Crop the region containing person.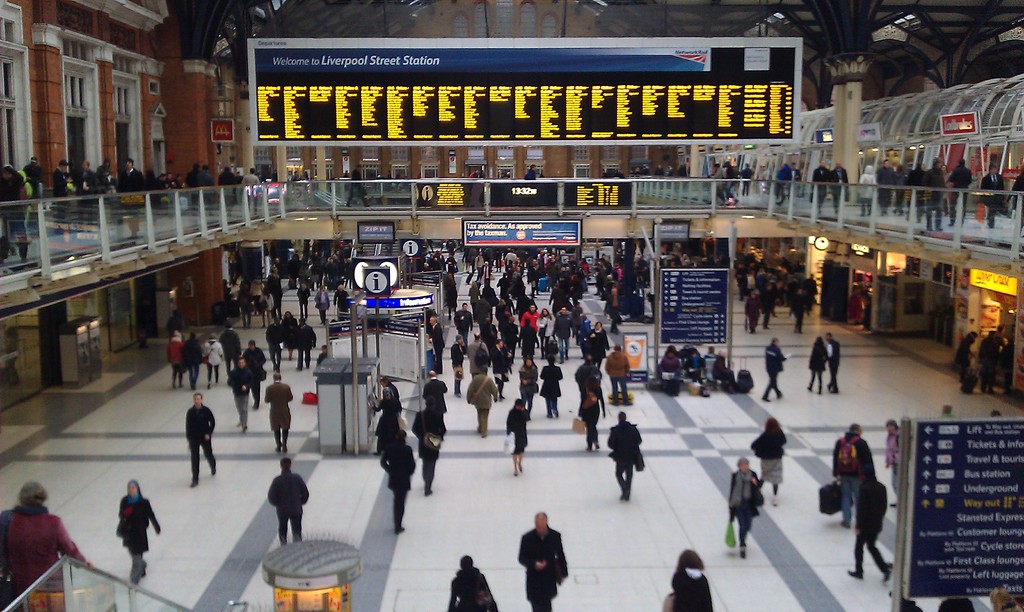
Crop region: pyautogui.locateOnScreen(369, 387, 401, 453).
